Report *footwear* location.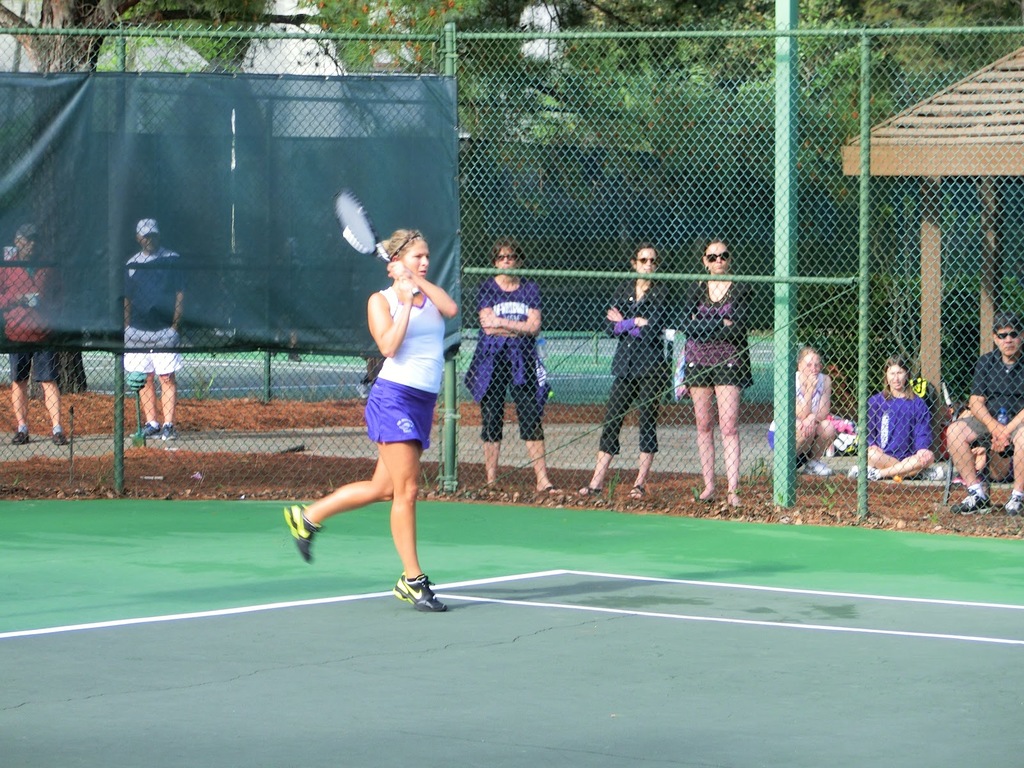
Report: BBox(540, 483, 566, 495).
